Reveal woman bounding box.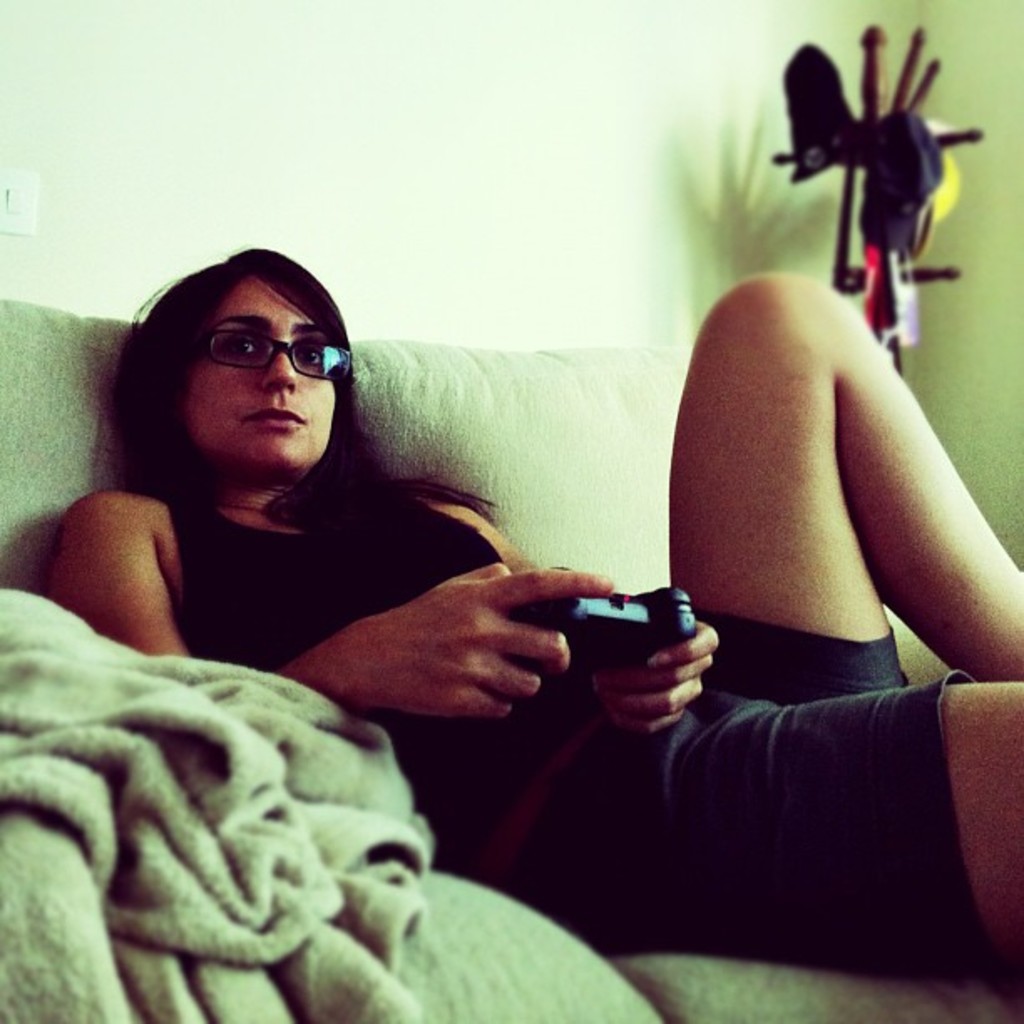
Revealed: rect(37, 244, 1022, 984).
